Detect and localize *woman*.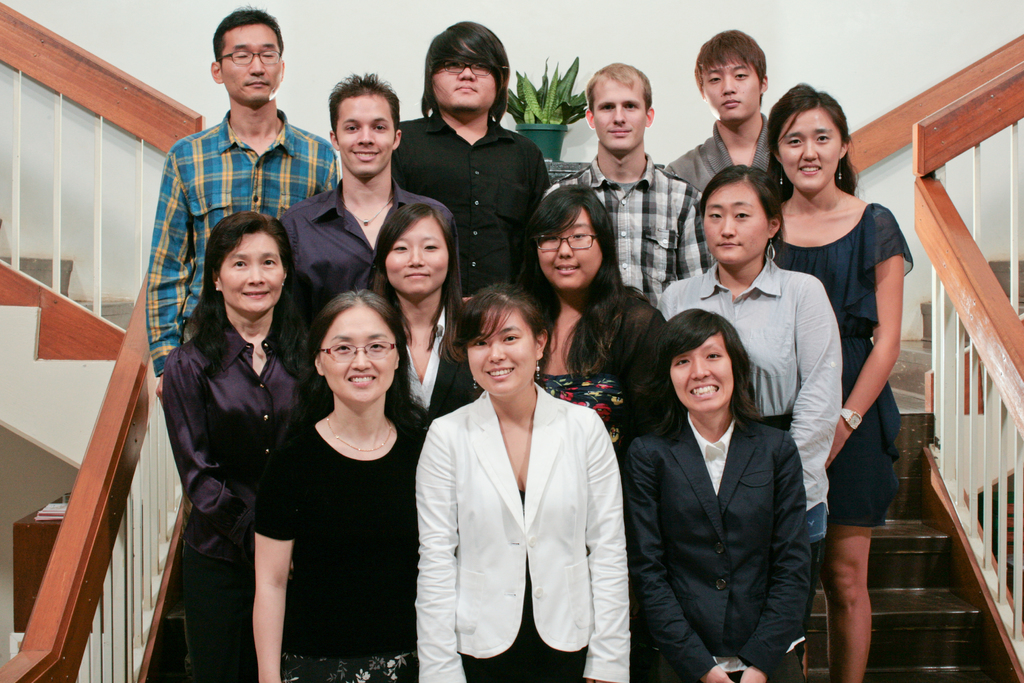
Localized at (left=660, top=174, right=849, bottom=682).
